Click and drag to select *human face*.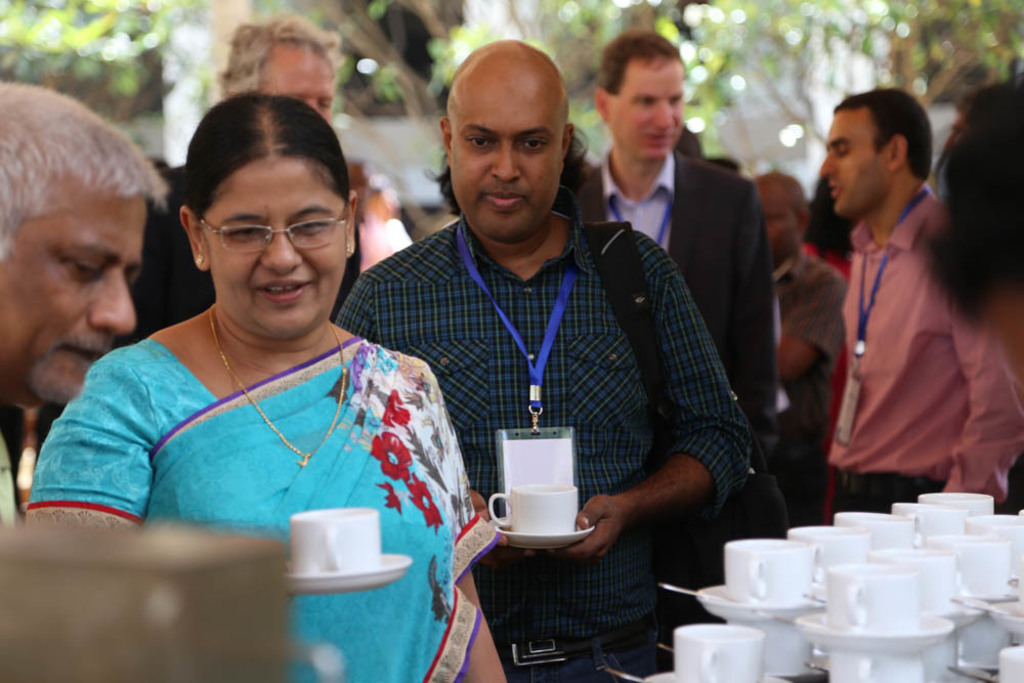
Selection: bbox(610, 61, 683, 160).
